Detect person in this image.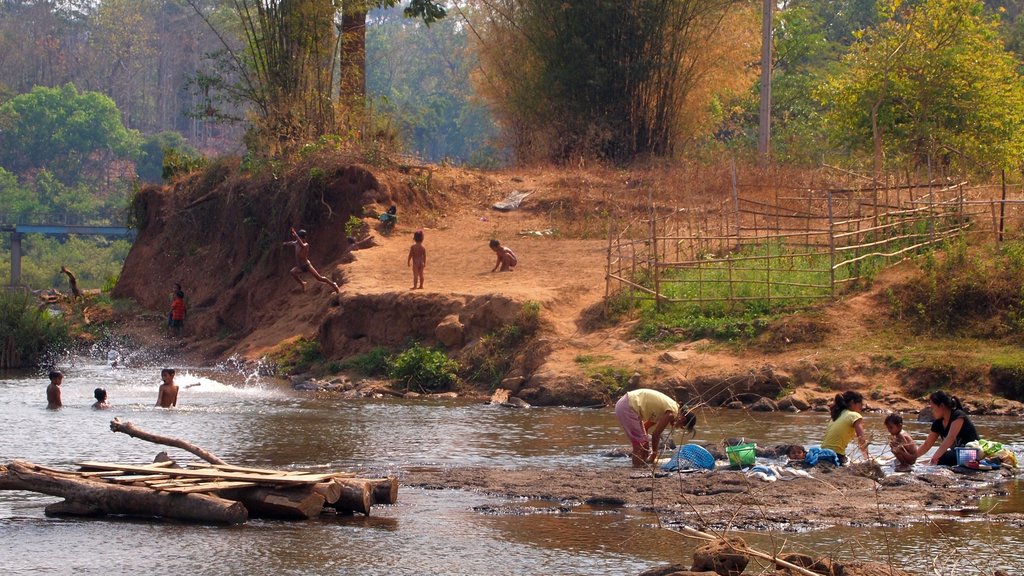
Detection: x1=278 y1=230 x2=341 y2=295.
